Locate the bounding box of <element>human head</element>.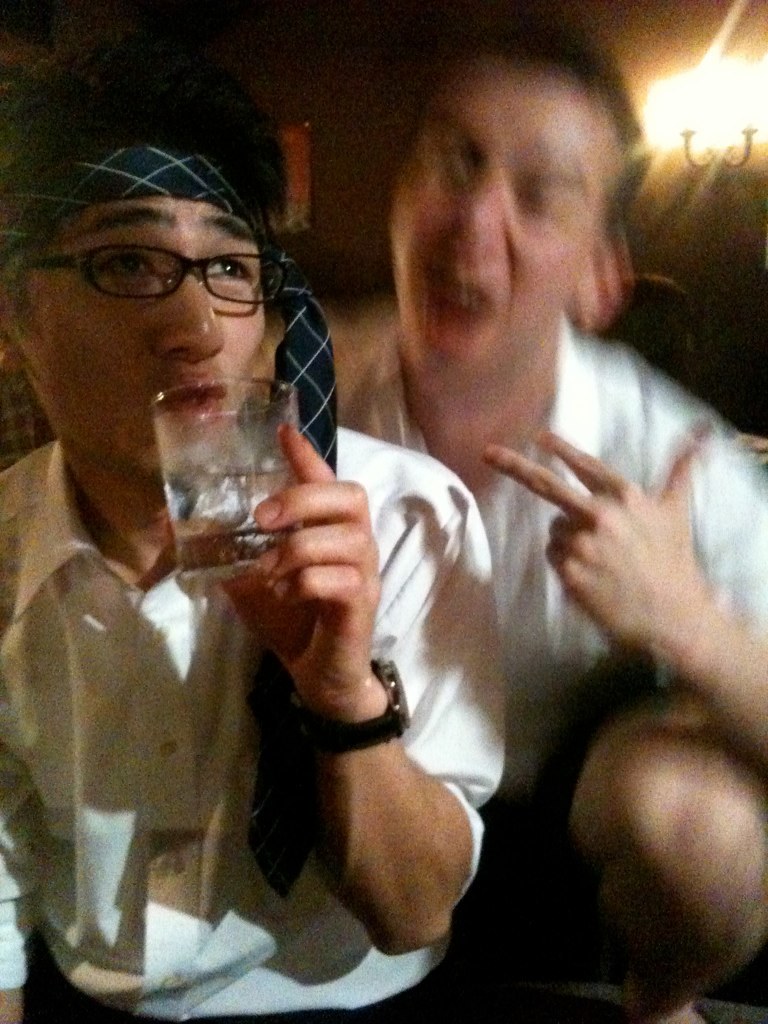
Bounding box: detection(24, 102, 326, 467).
